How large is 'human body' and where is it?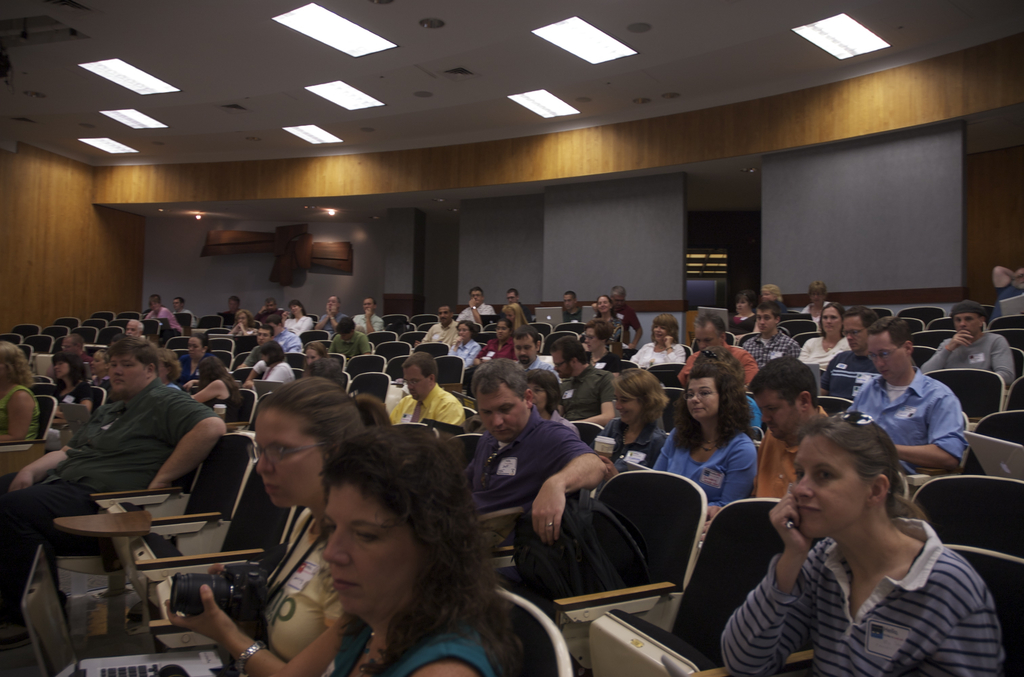
Bounding box: [x1=230, y1=322, x2=261, y2=339].
